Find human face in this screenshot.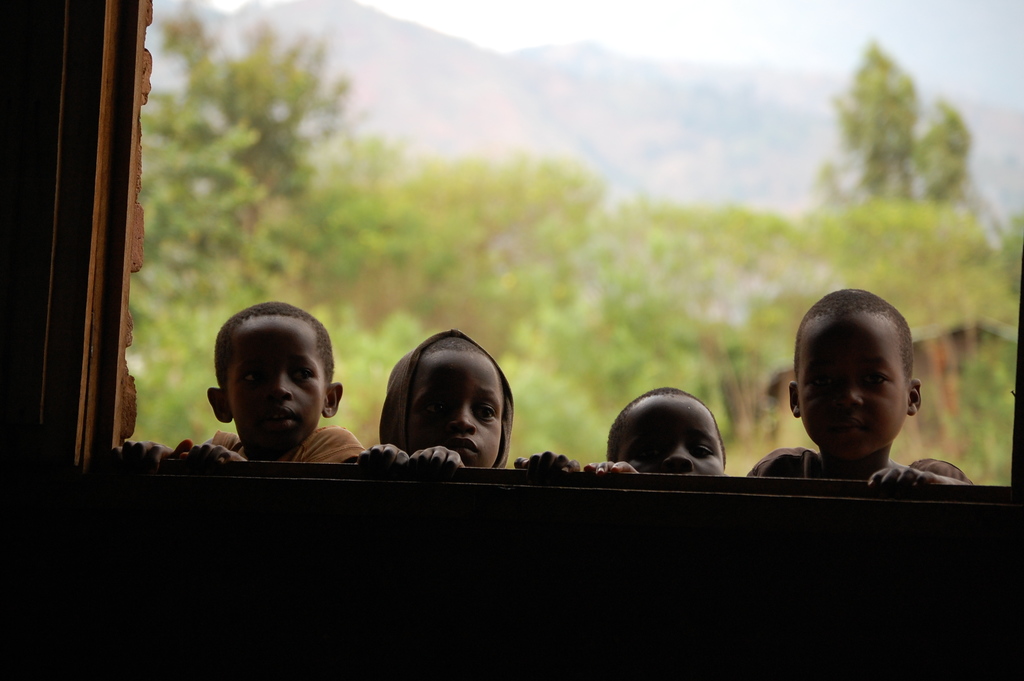
The bounding box for human face is 408/350/502/466.
